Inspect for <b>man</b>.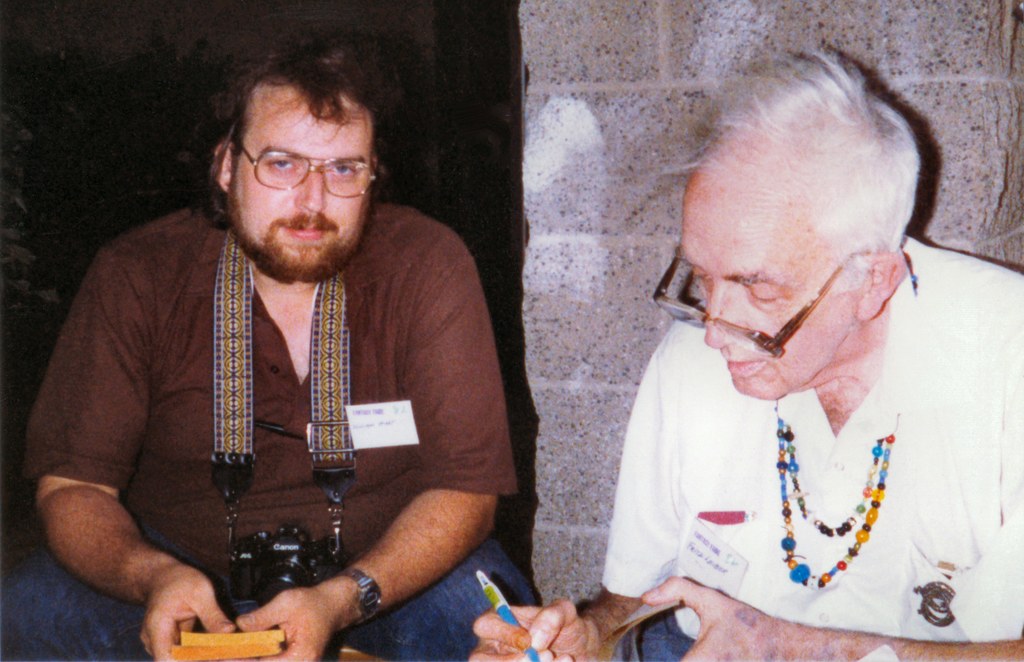
Inspection: 469, 40, 1023, 661.
